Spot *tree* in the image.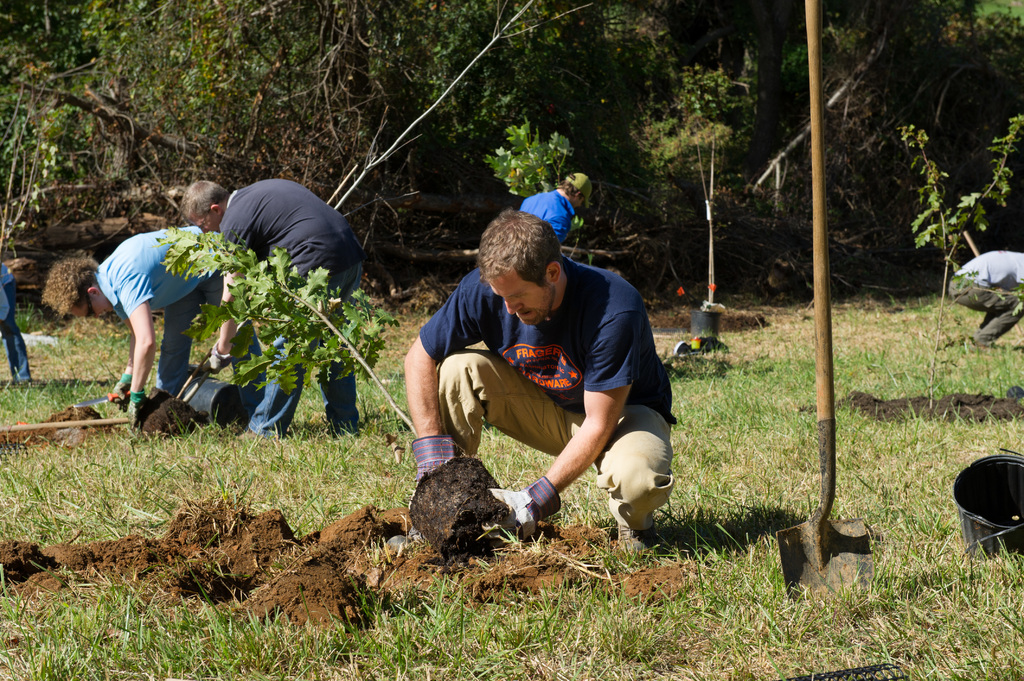
*tree* found at [6, 0, 408, 286].
